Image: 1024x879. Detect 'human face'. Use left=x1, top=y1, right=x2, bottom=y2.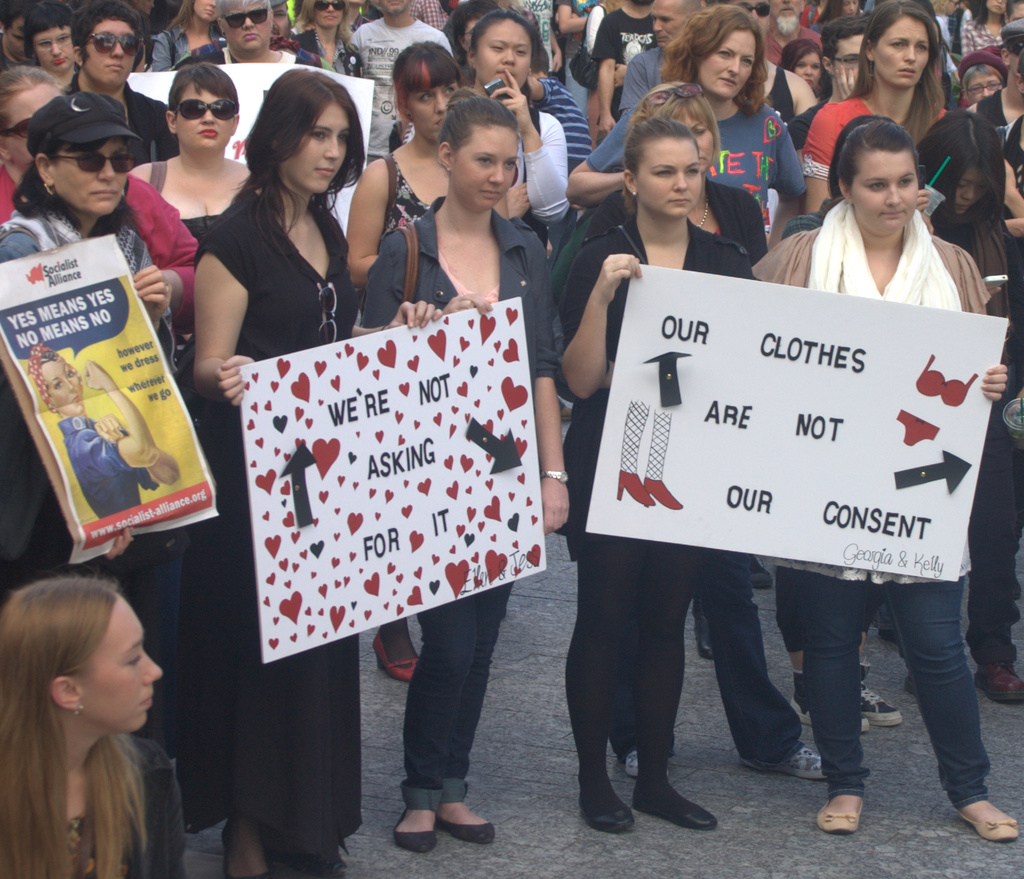
left=451, top=125, right=520, bottom=210.
